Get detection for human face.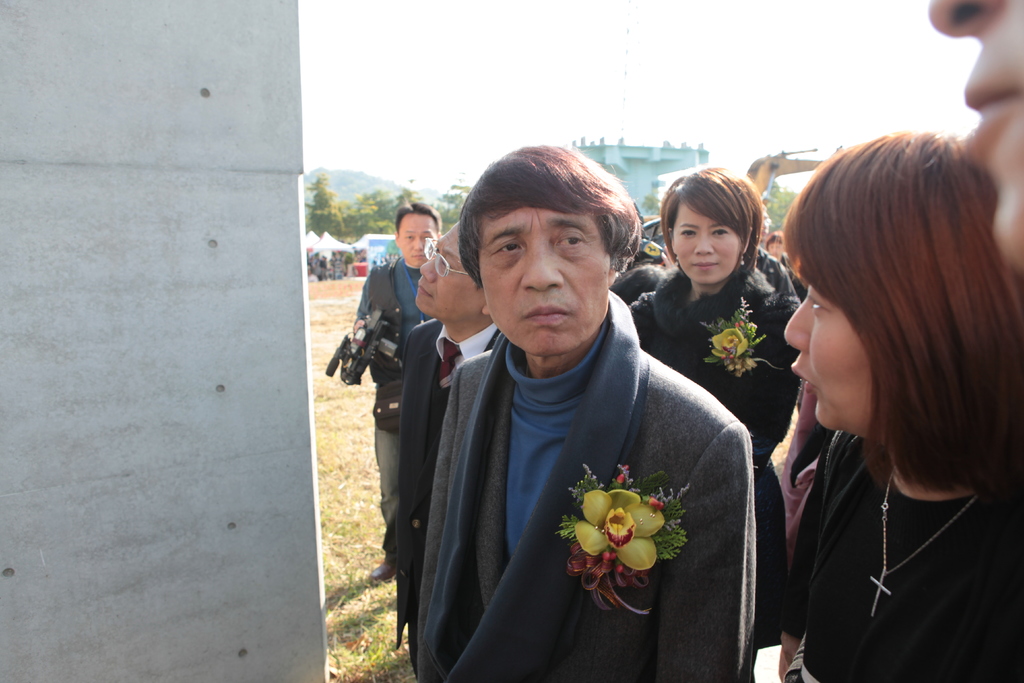
Detection: {"left": 413, "top": 220, "right": 483, "bottom": 323}.
